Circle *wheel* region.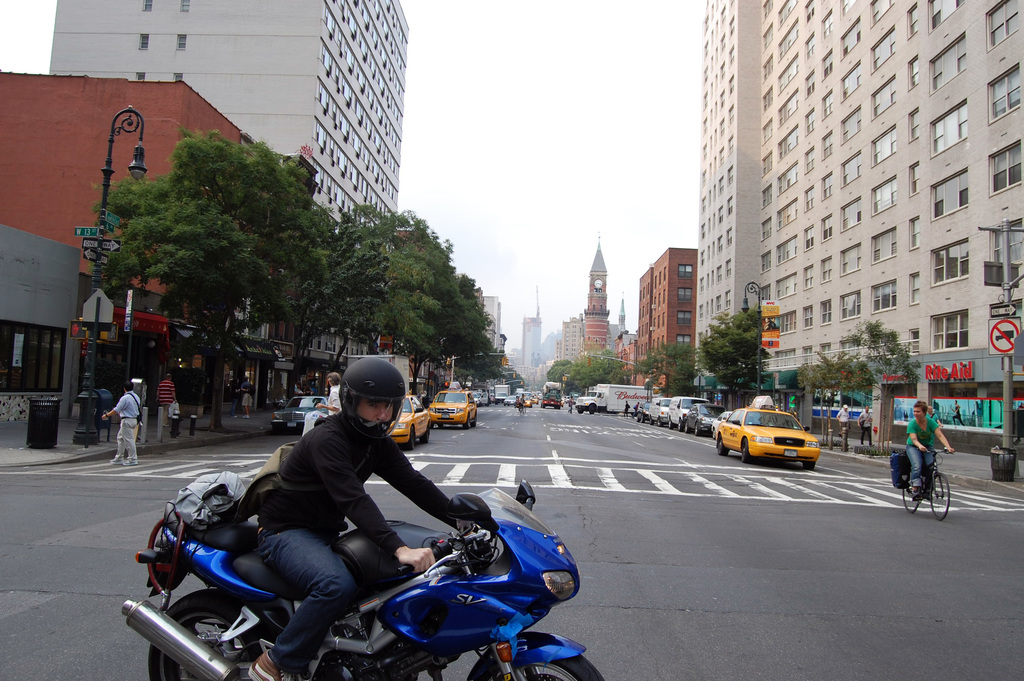
Region: <region>474, 653, 602, 680</region>.
